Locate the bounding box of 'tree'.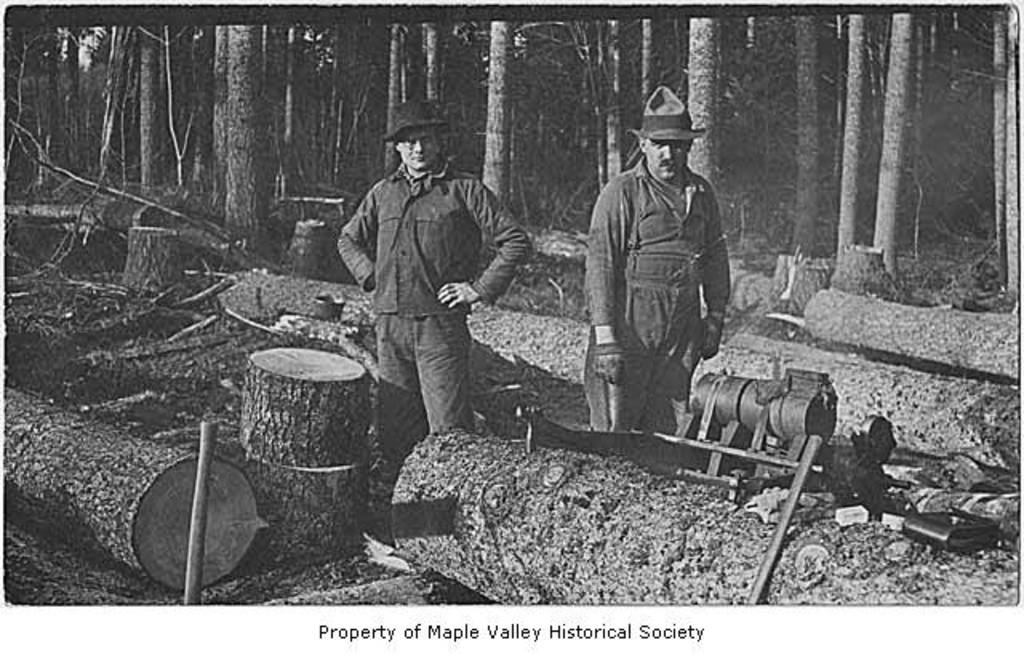
Bounding box: x1=971 y1=3 x2=1022 y2=299.
